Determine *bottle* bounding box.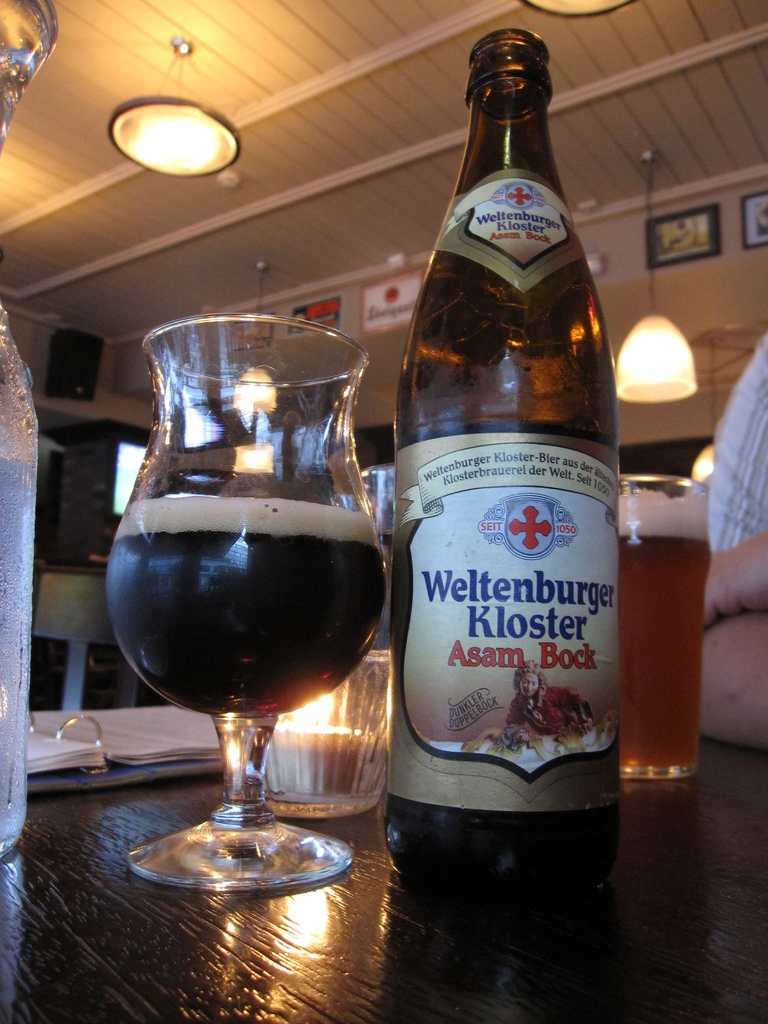
Determined: 388:25:615:900.
